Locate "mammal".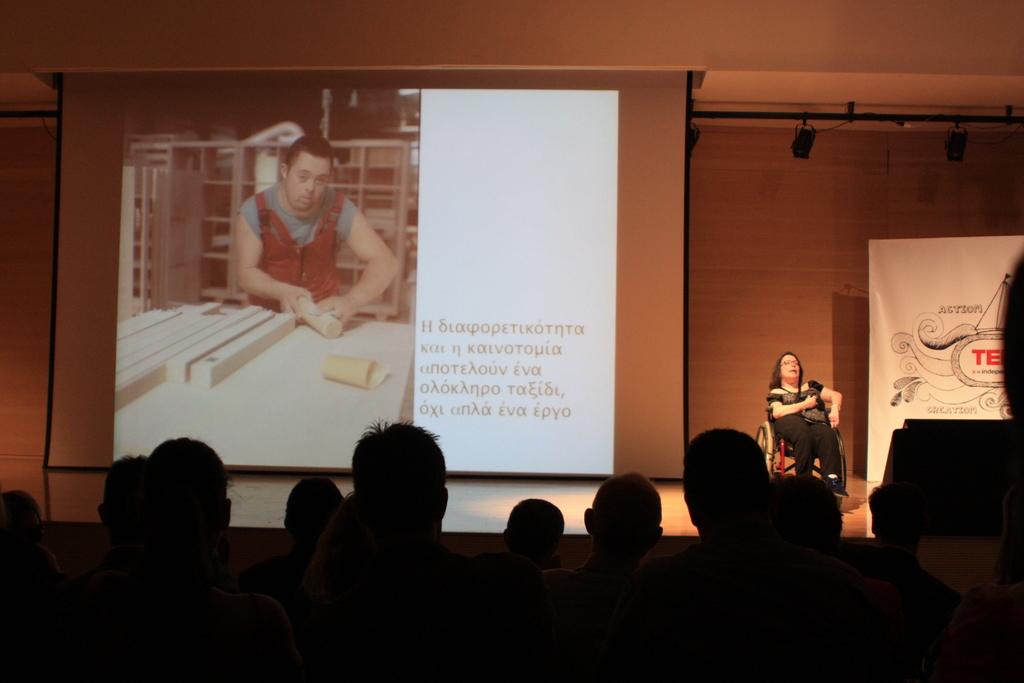
Bounding box: select_region(767, 358, 863, 536).
